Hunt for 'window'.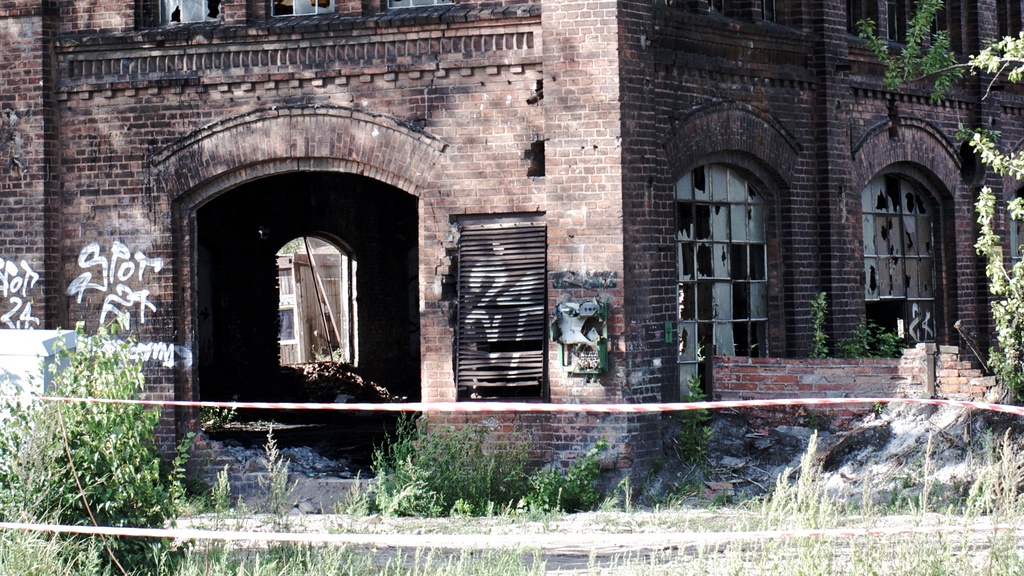
Hunted down at (x1=865, y1=120, x2=961, y2=356).
